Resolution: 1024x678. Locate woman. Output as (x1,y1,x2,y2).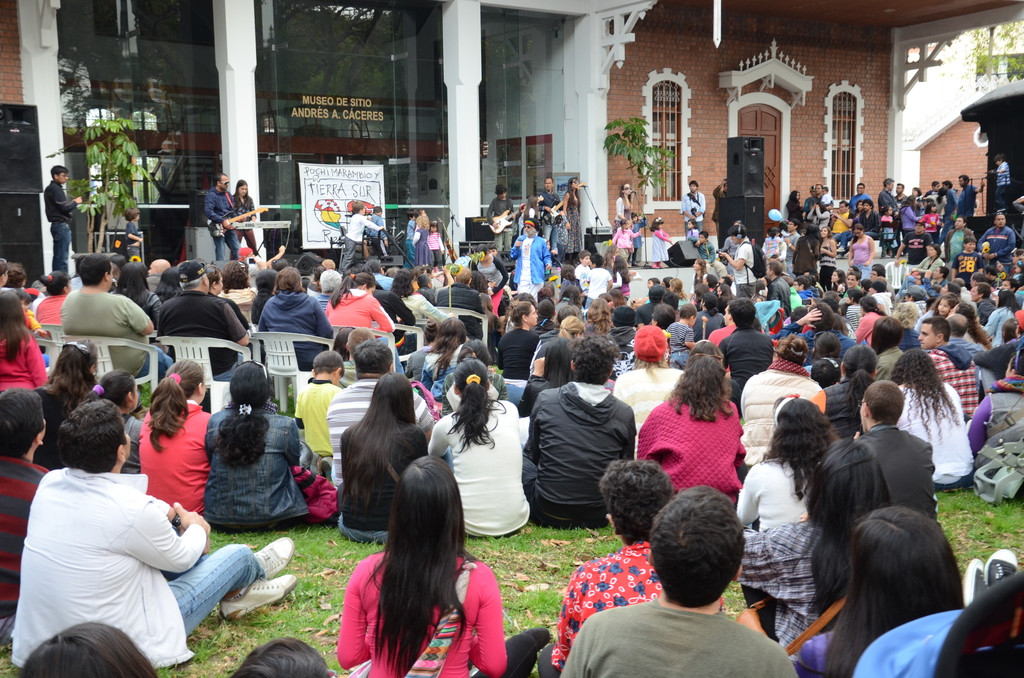
(227,179,261,259).
